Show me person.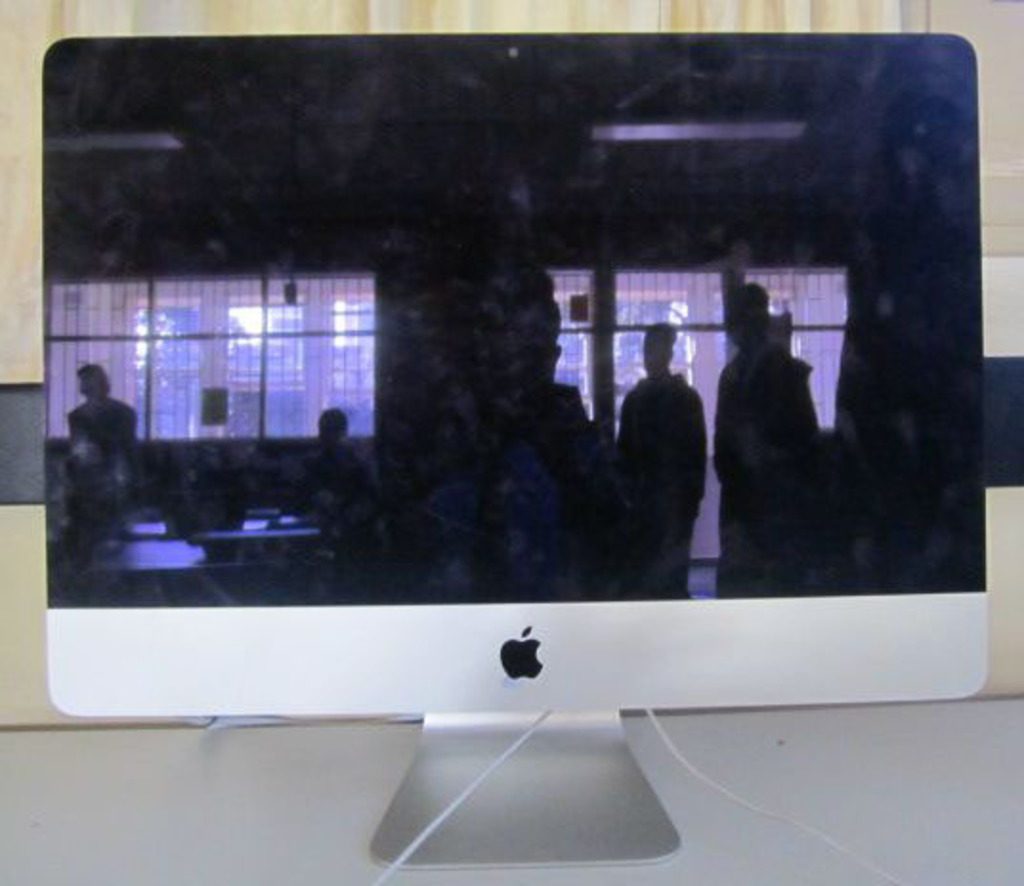
person is here: {"left": 611, "top": 321, "right": 713, "bottom": 617}.
